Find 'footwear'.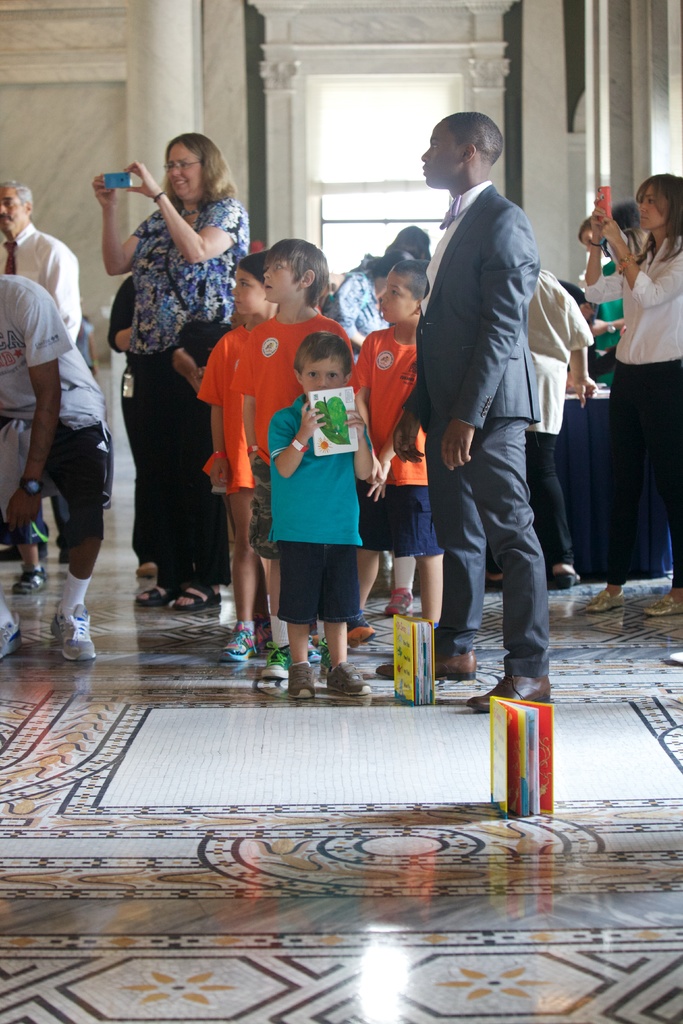
box=[463, 665, 563, 719].
